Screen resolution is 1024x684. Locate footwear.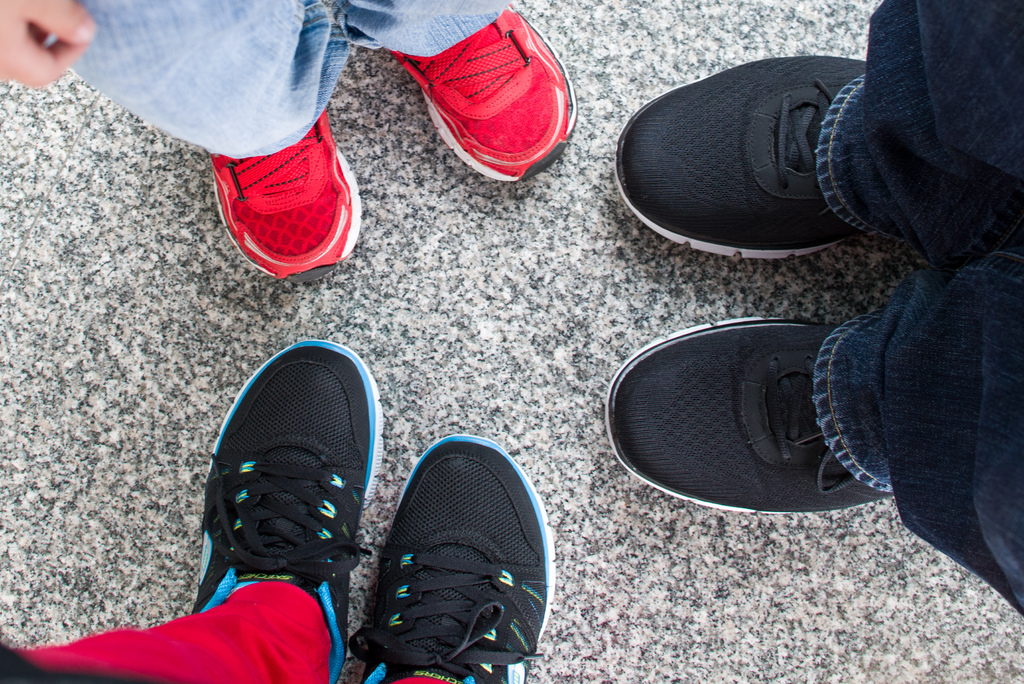
x1=614, y1=50, x2=865, y2=255.
